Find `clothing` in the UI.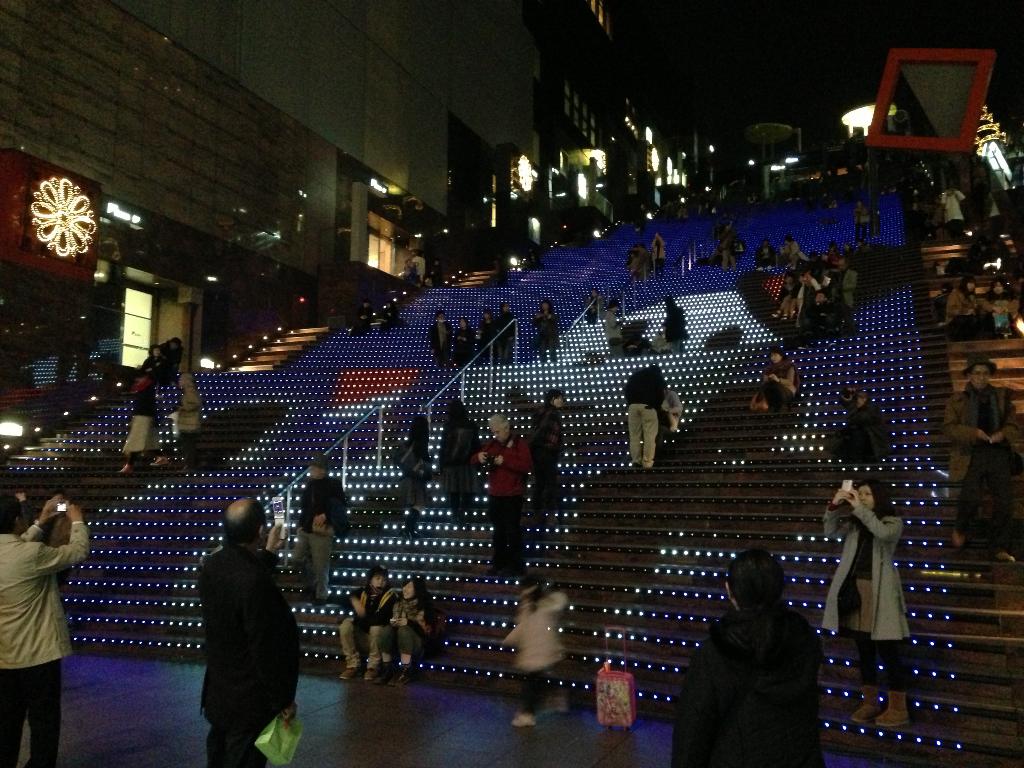
UI element at <region>480, 316, 496, 362</region>.
